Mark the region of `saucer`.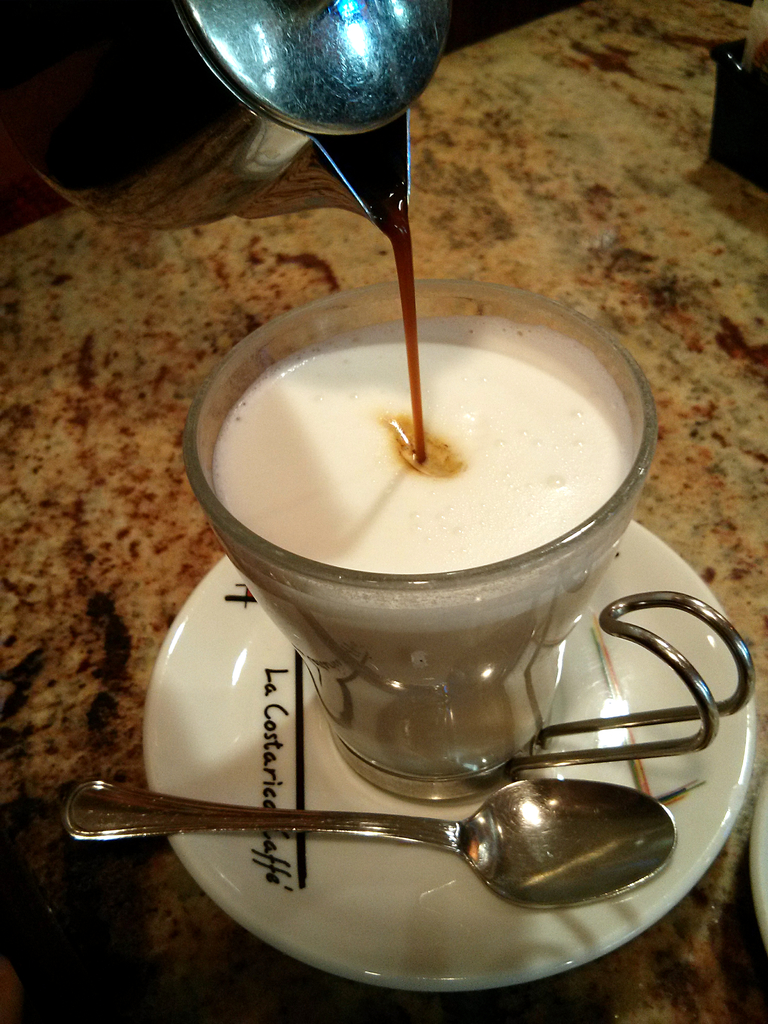
Region: select_region(145, 515, 751, 993).
